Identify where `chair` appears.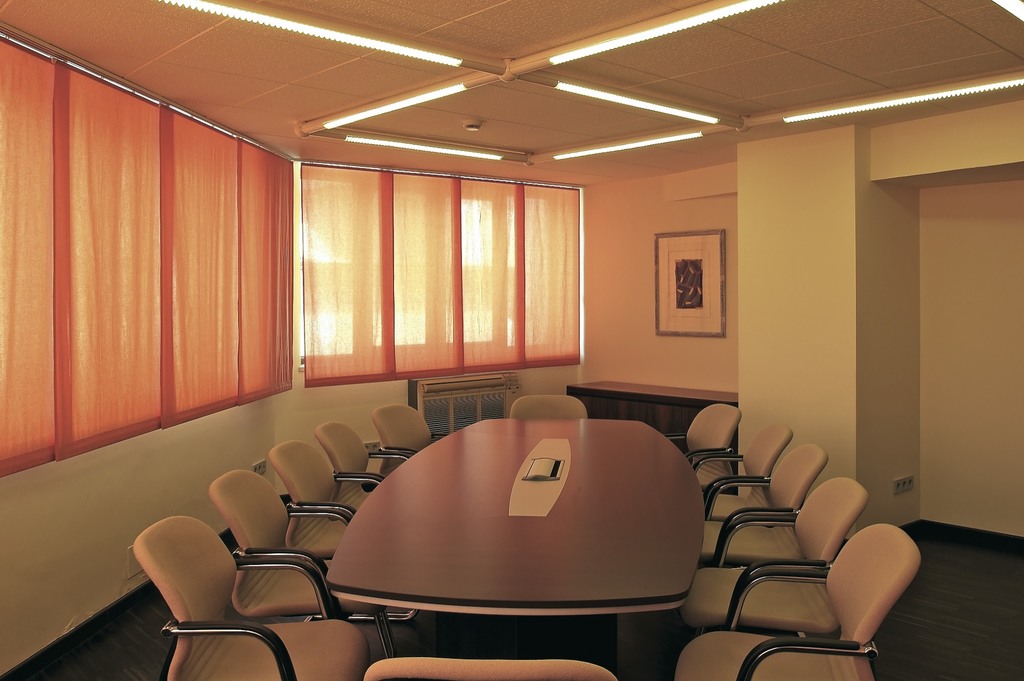
Appears at region(696, 441, 828, 566).
